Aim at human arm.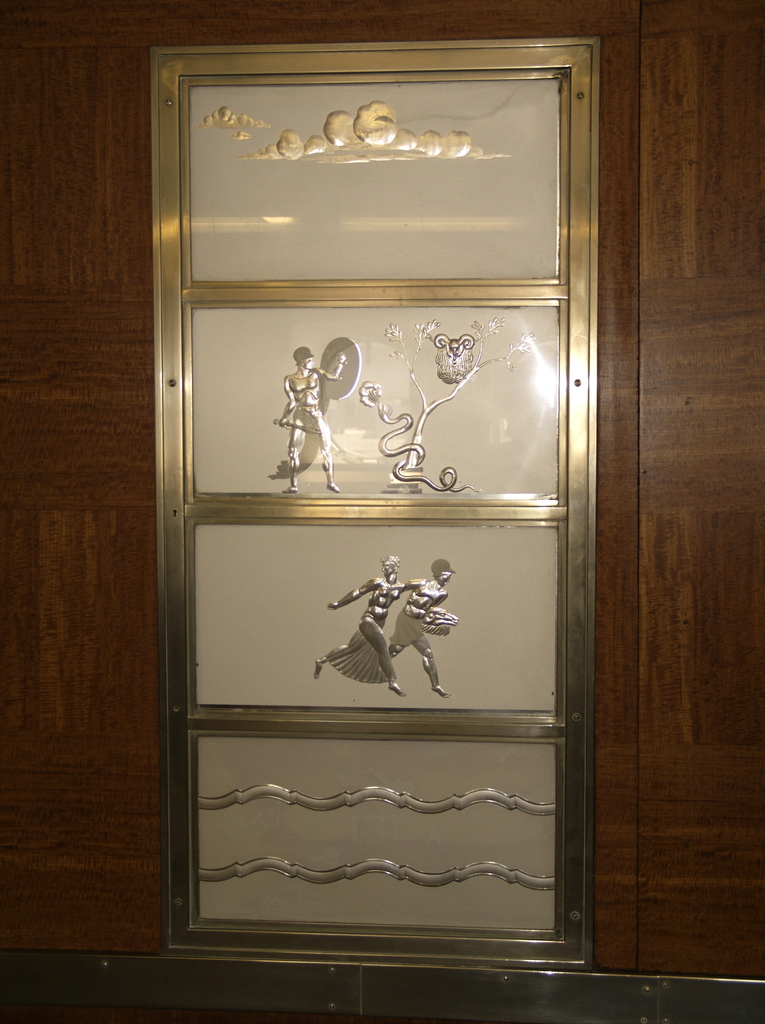
Aimed at crop(384, 576, 423, 608).
